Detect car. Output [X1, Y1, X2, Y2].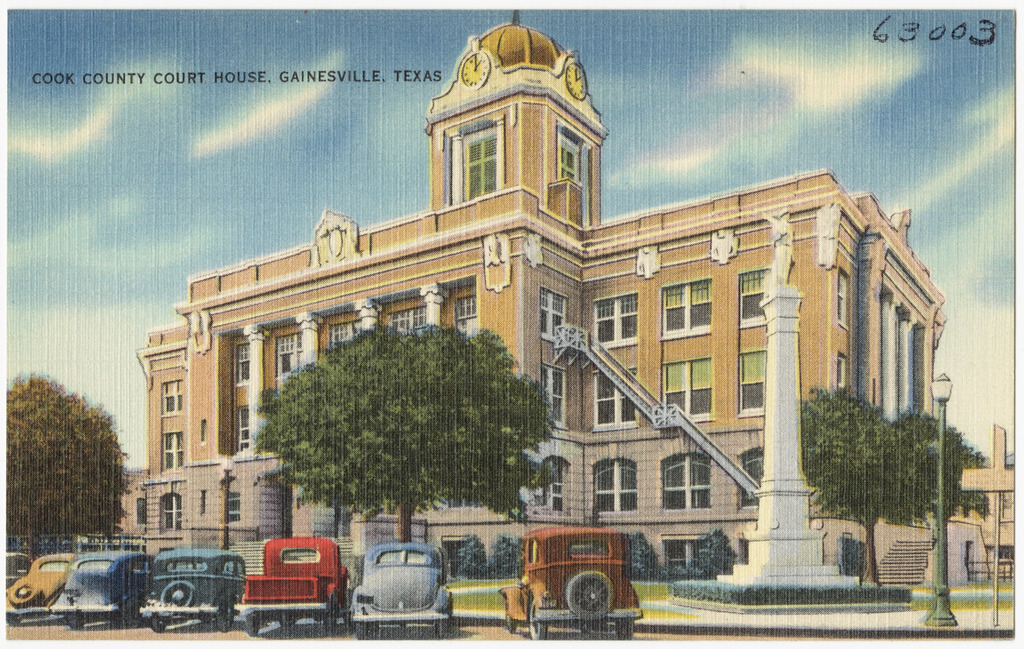
[54, 547, 142, 624].
